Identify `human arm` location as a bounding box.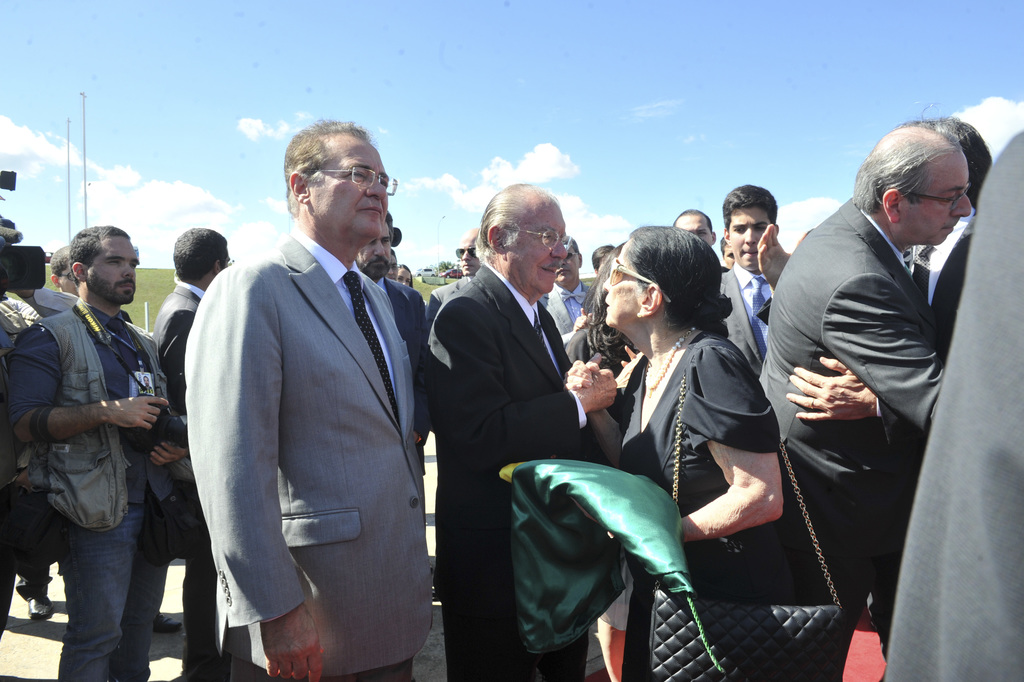
region(435, 294, 619, 453).
